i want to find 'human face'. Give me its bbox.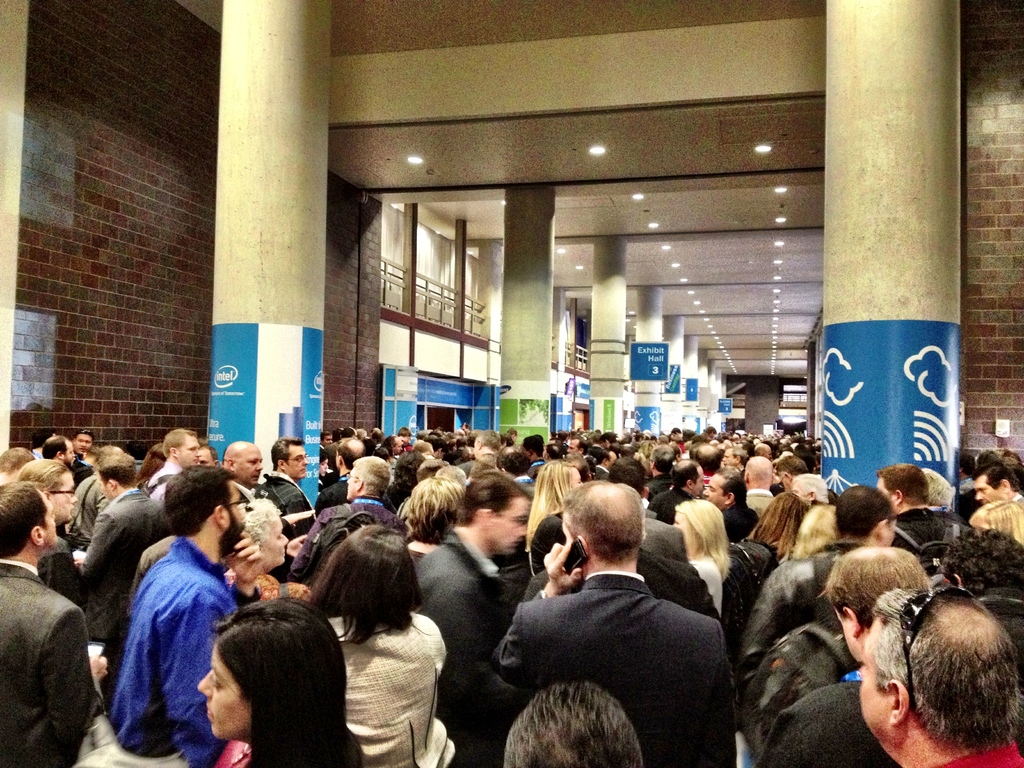
233,449,260,488.
